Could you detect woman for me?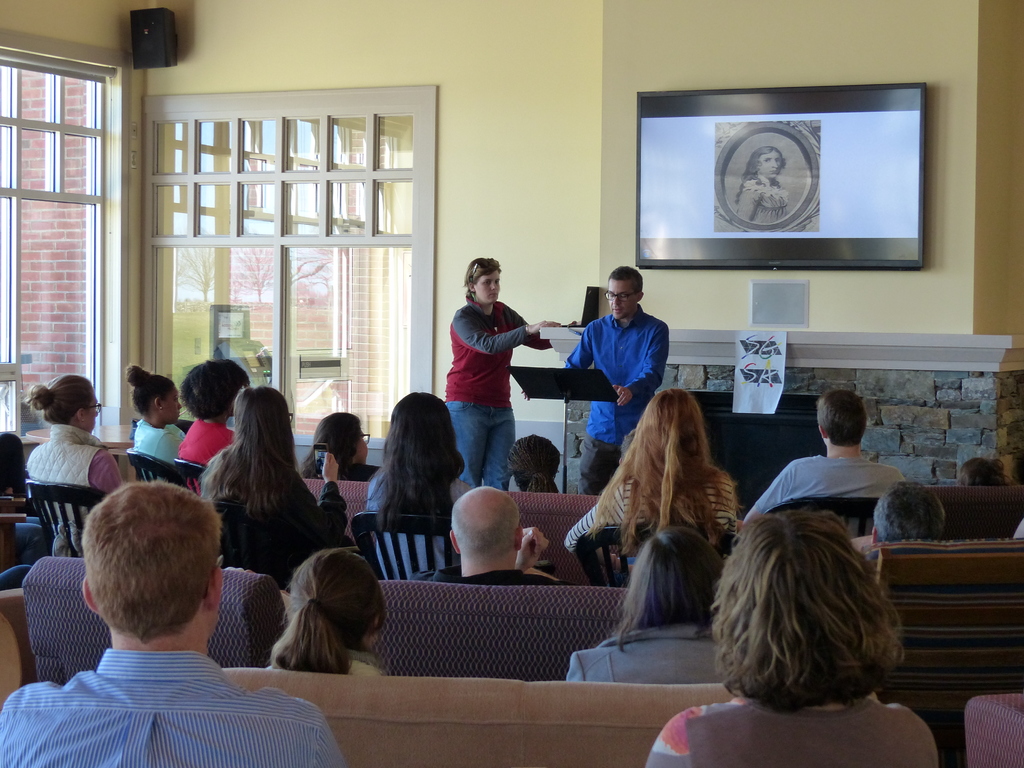
Detection result: bbox=[177, 360, 252, 495].
